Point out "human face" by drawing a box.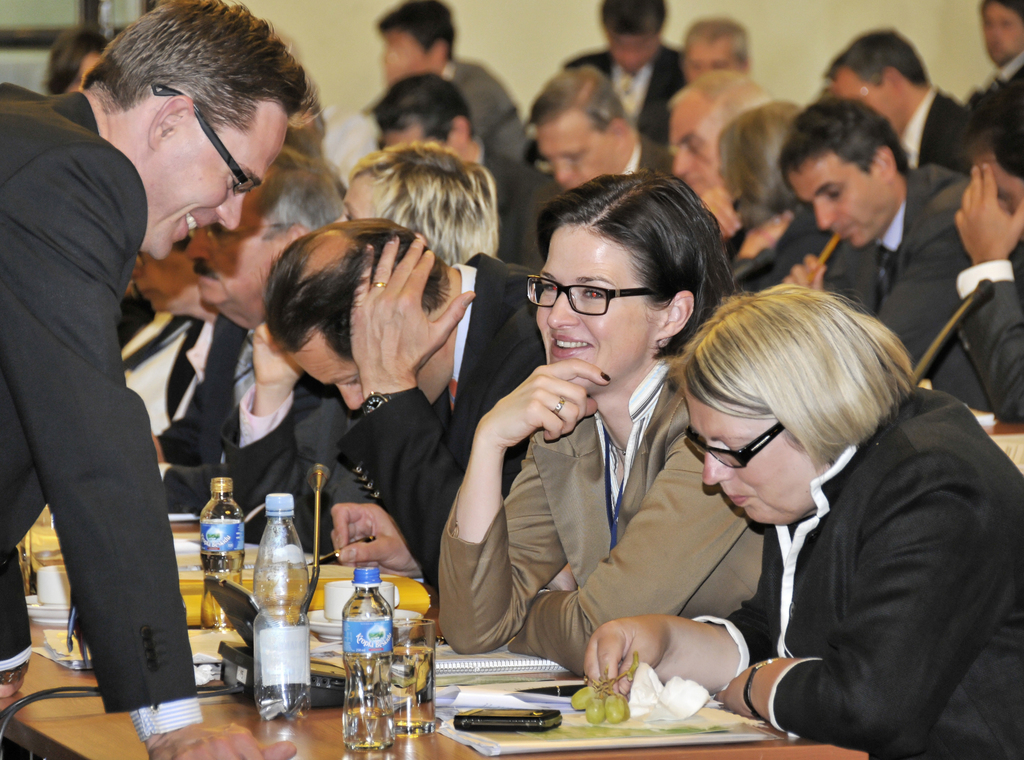
<region>791, 148, 884, 249</region>.
